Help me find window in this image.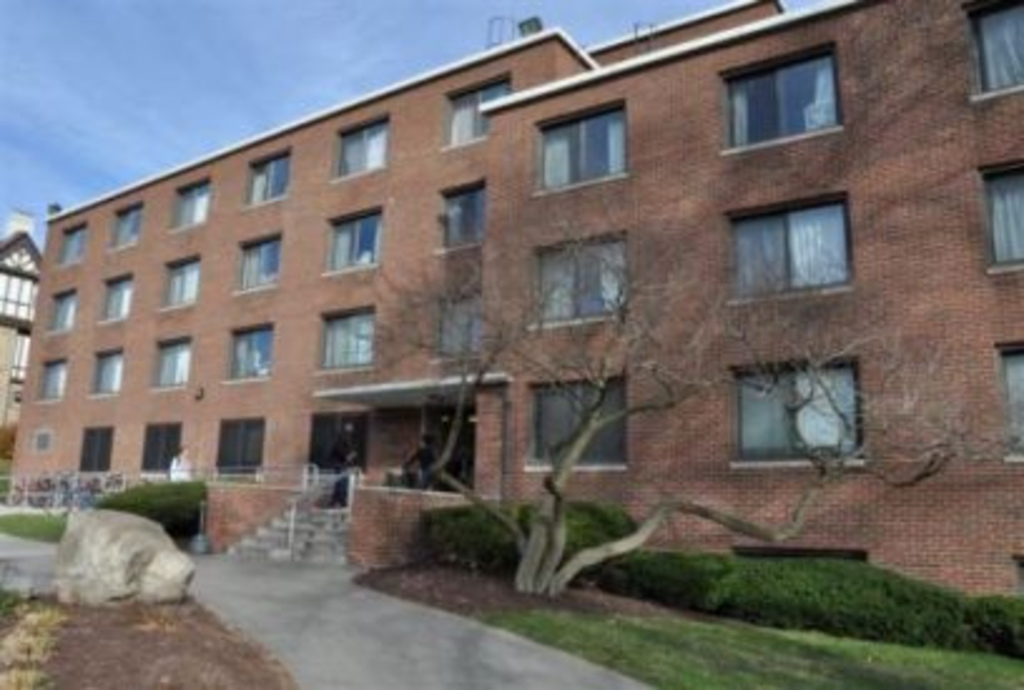
Found it: bbox=(238, 326, 274, 384).
